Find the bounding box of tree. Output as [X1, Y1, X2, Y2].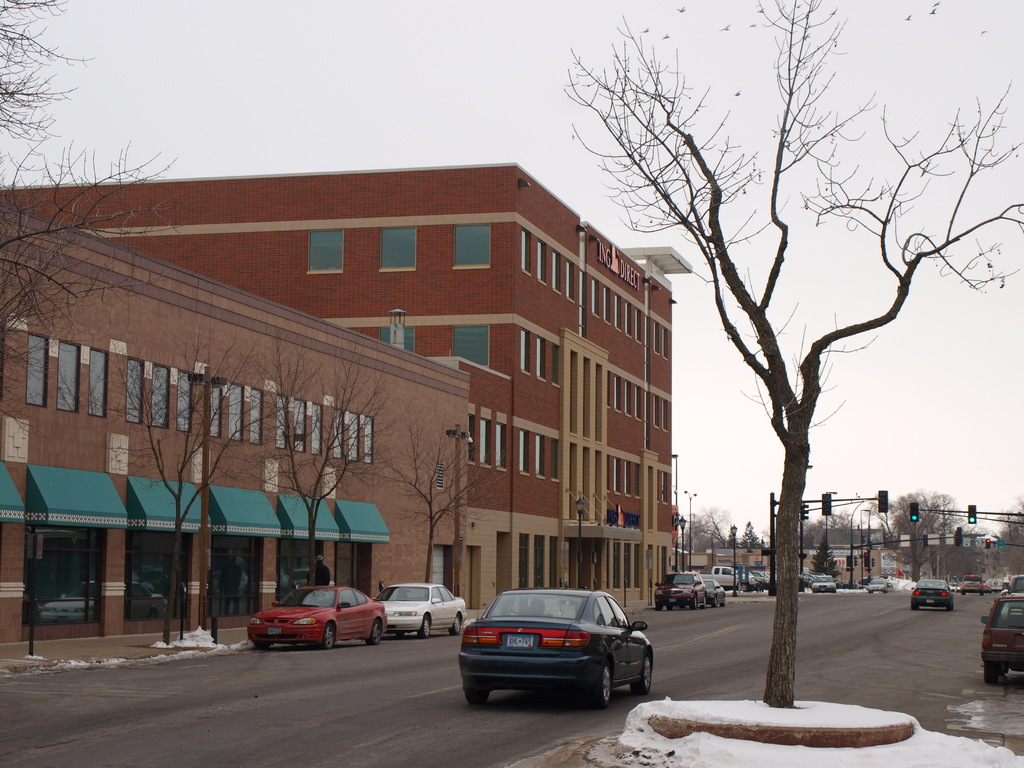
[232, 335, 412, 579].
